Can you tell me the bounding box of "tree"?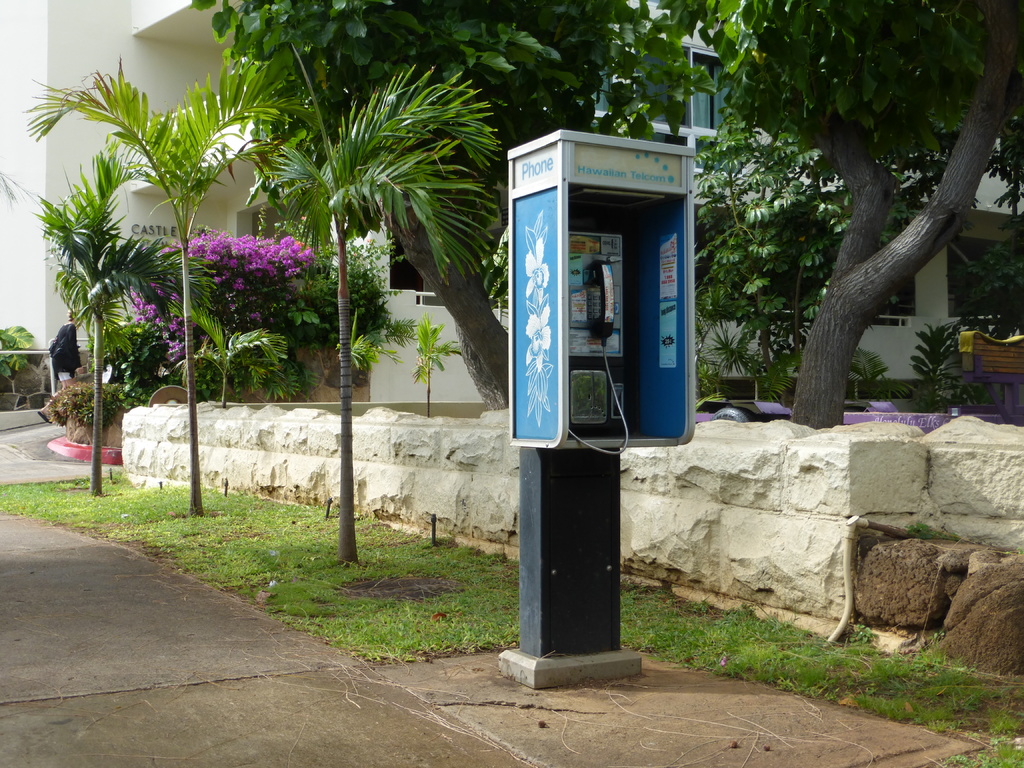
[403,307,467,415].
